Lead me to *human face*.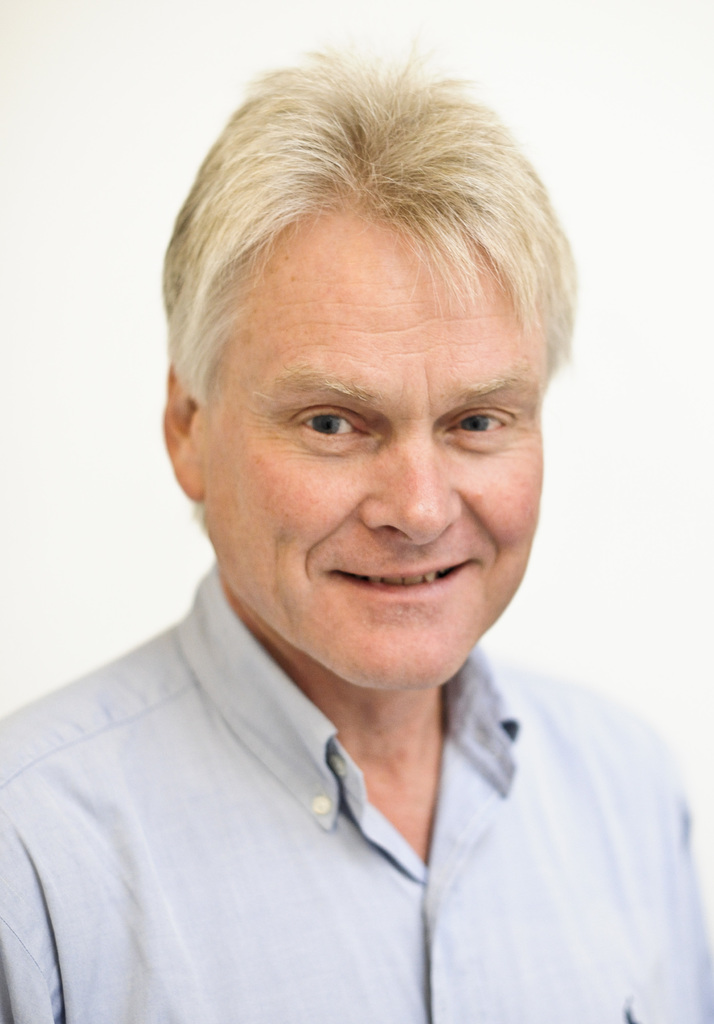
Lead to [x1=200, y1=213, x2=548, y2=684].
